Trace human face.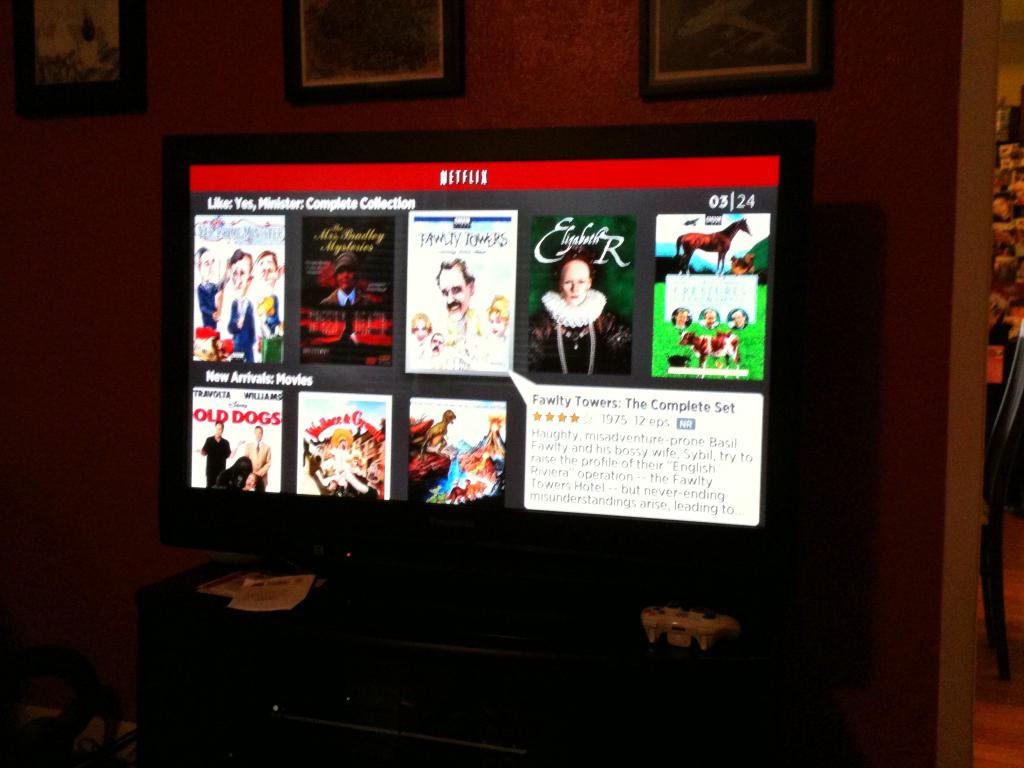
Traced to [436,263,466,320].
